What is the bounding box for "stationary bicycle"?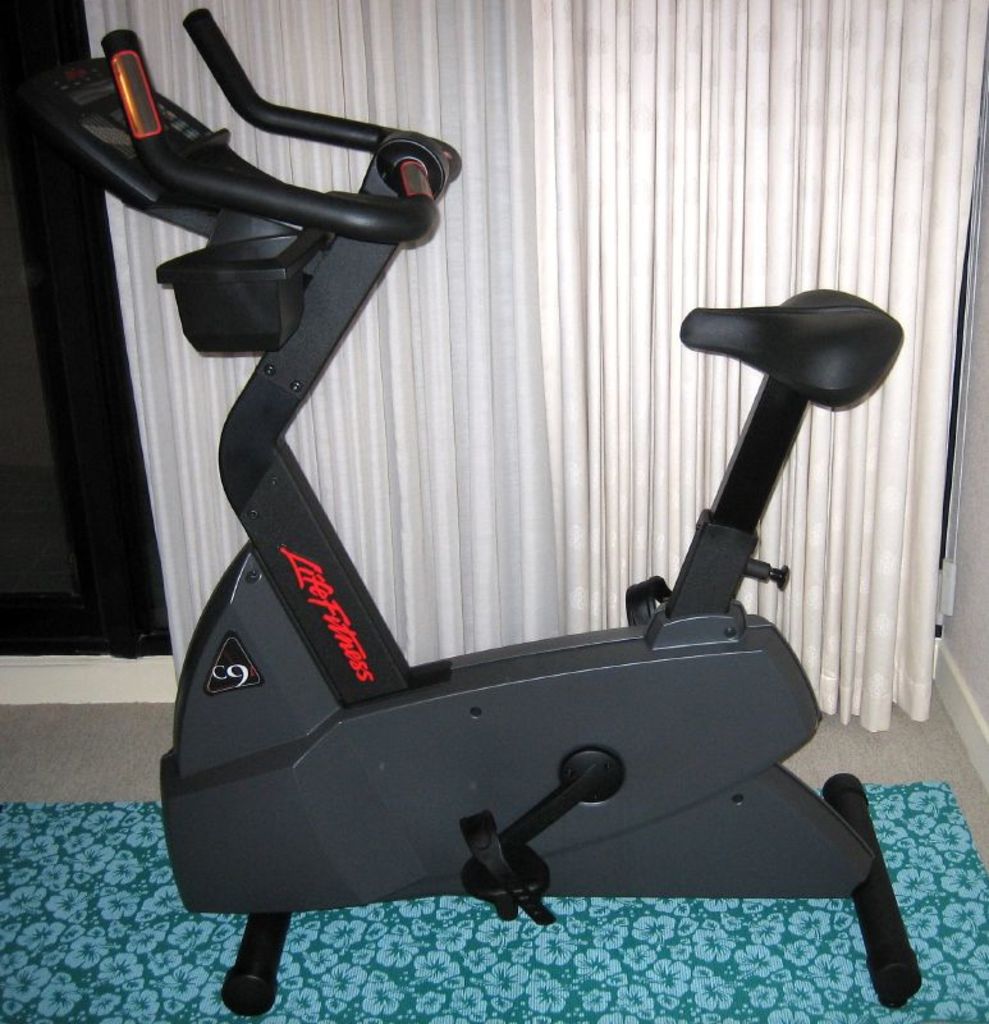
(x1=24, y1=0, x2=922, y2=1021).
